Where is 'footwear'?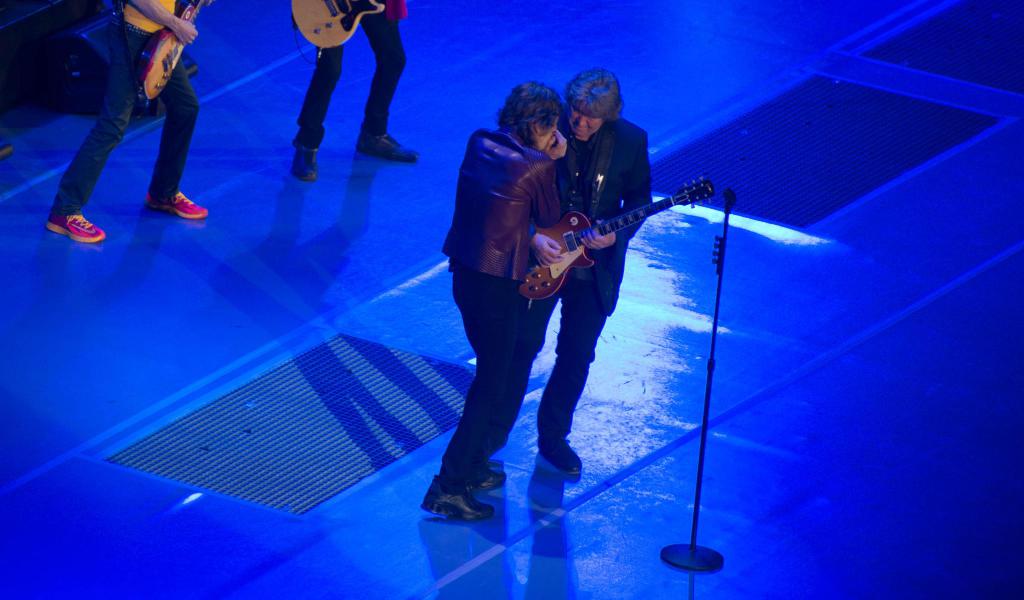
<region>424, 466, 498, 528</region>.
